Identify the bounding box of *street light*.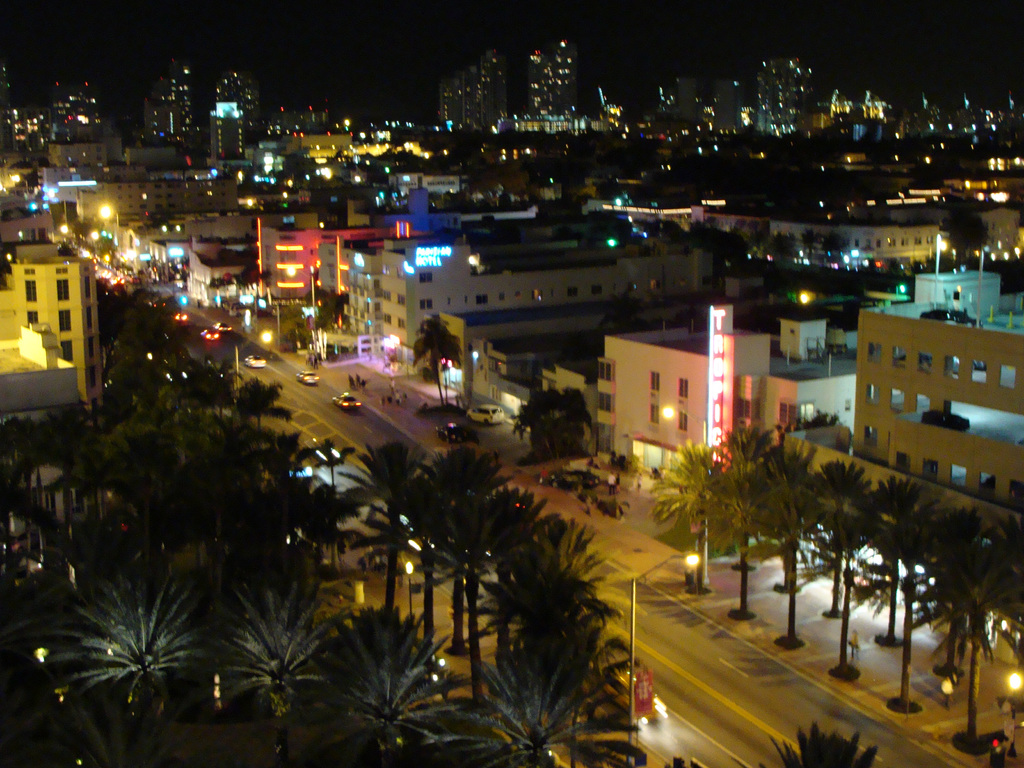
(x1=1005, y1=674, x2=1023, y2=753).
